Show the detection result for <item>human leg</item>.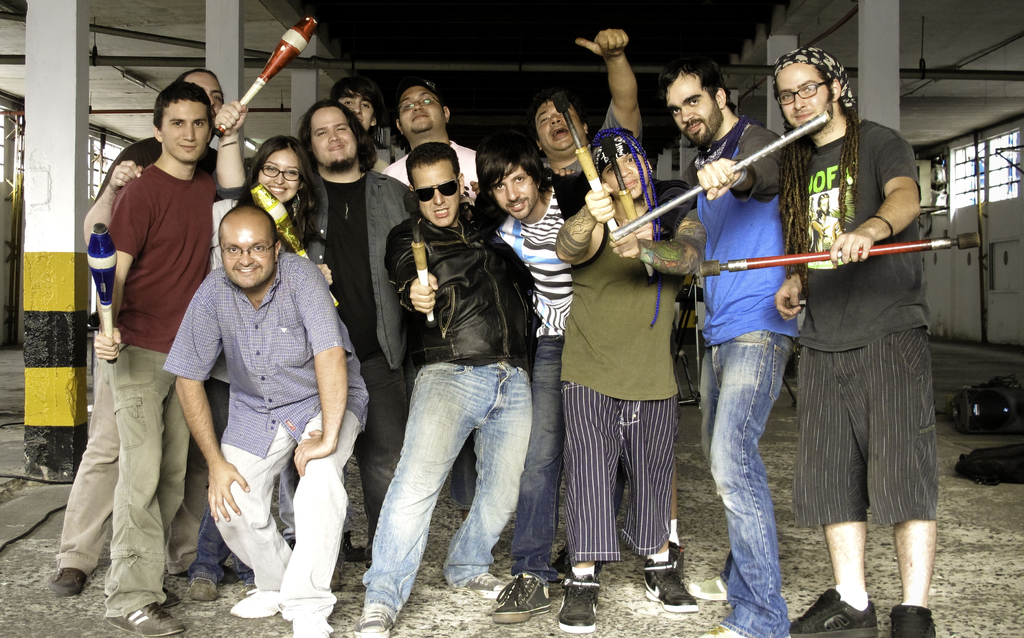
[161,383,195,530].
